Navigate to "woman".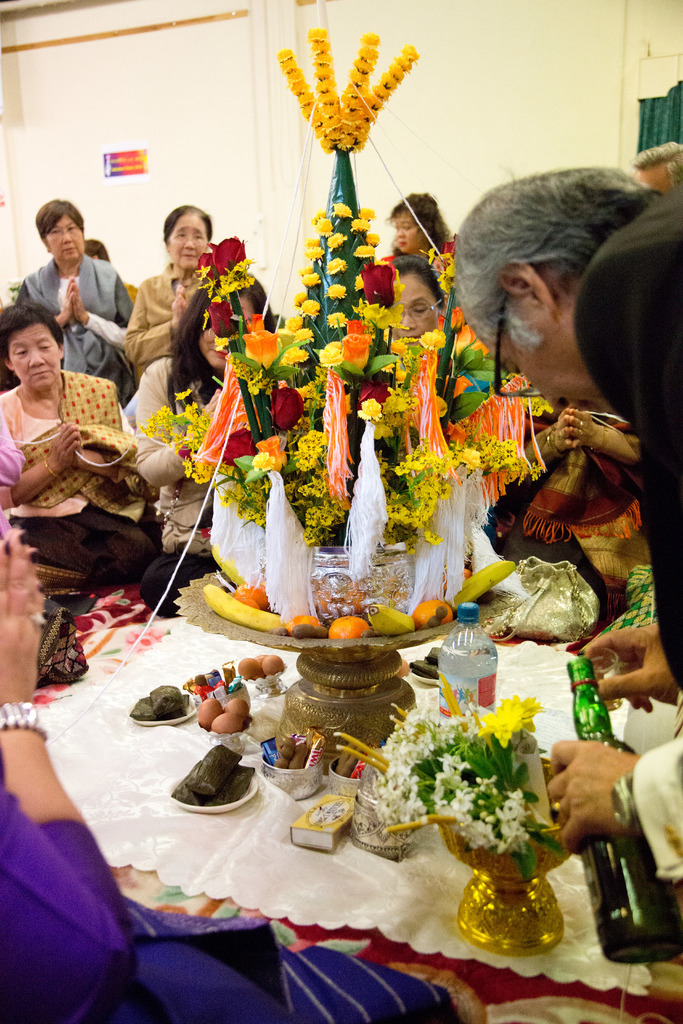
Navigation target: <box>373,255,461,401</box>.
